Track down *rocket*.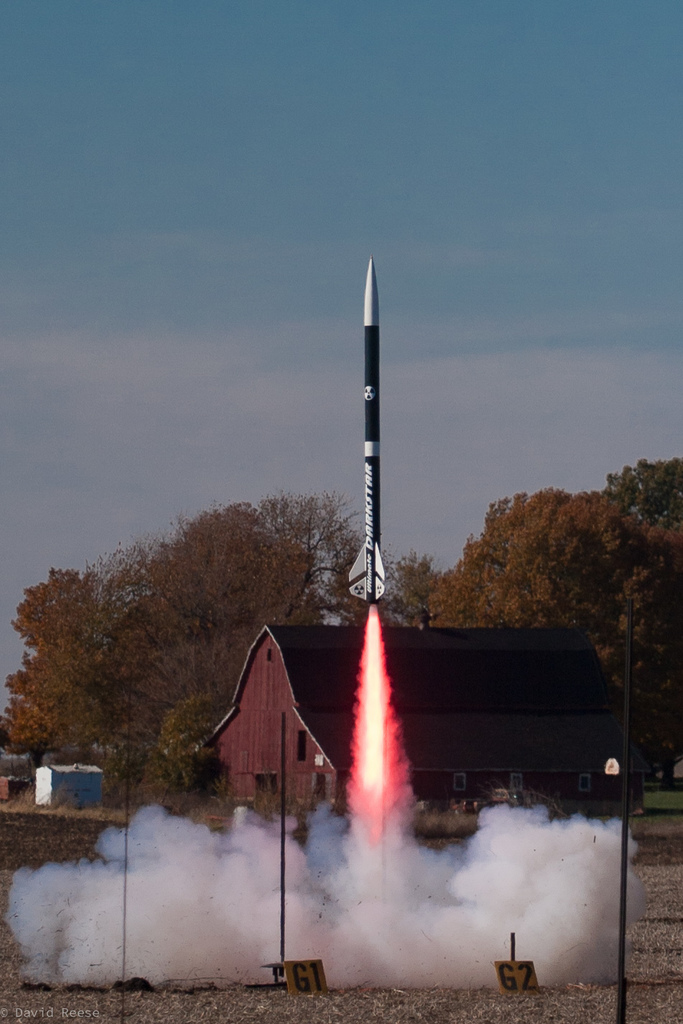
Tracked to (x1=339, y1=260, x2=386, y2=607).
